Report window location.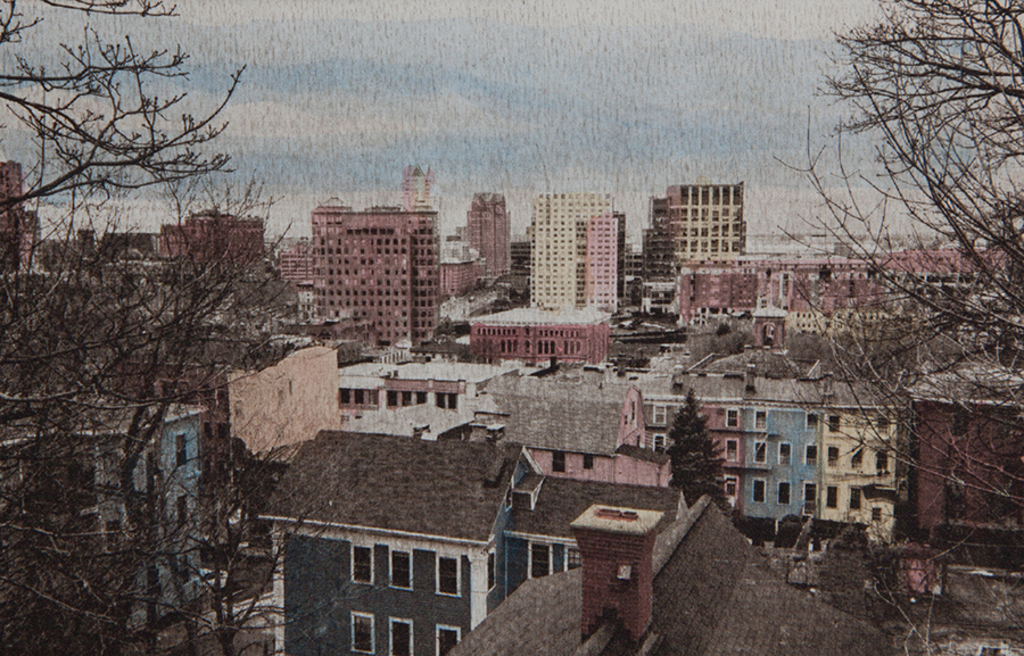
Report: (435, 623, 462, 655).
